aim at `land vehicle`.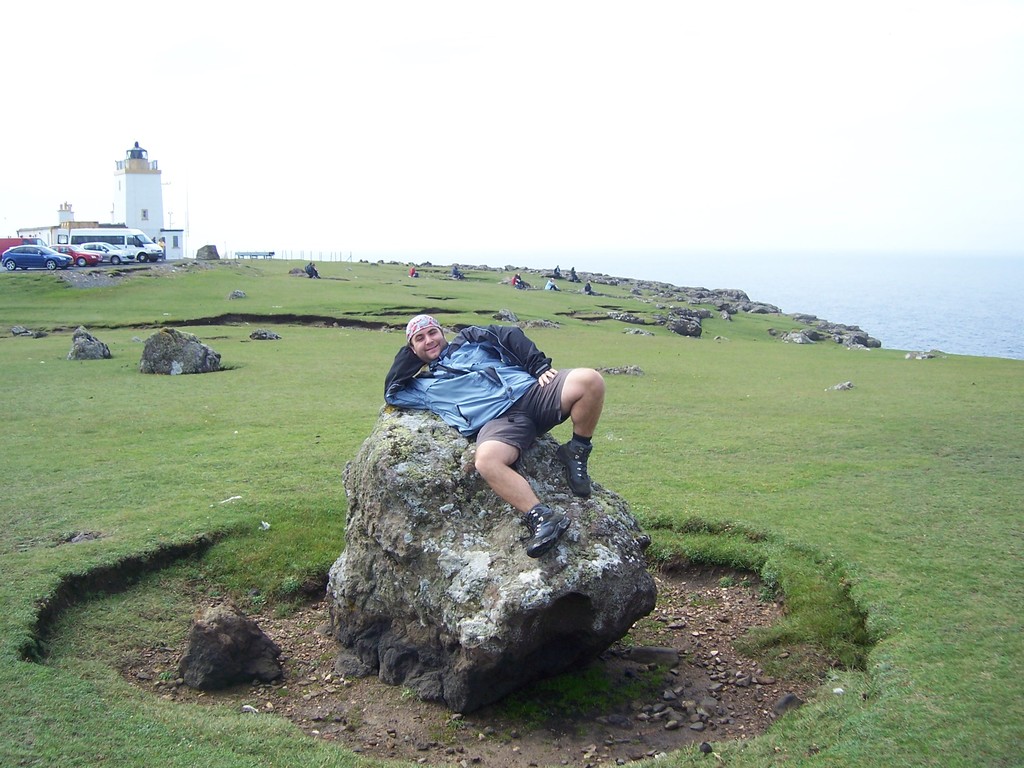
Aimed at (left=0, top=242, right=75, bottom=268).
